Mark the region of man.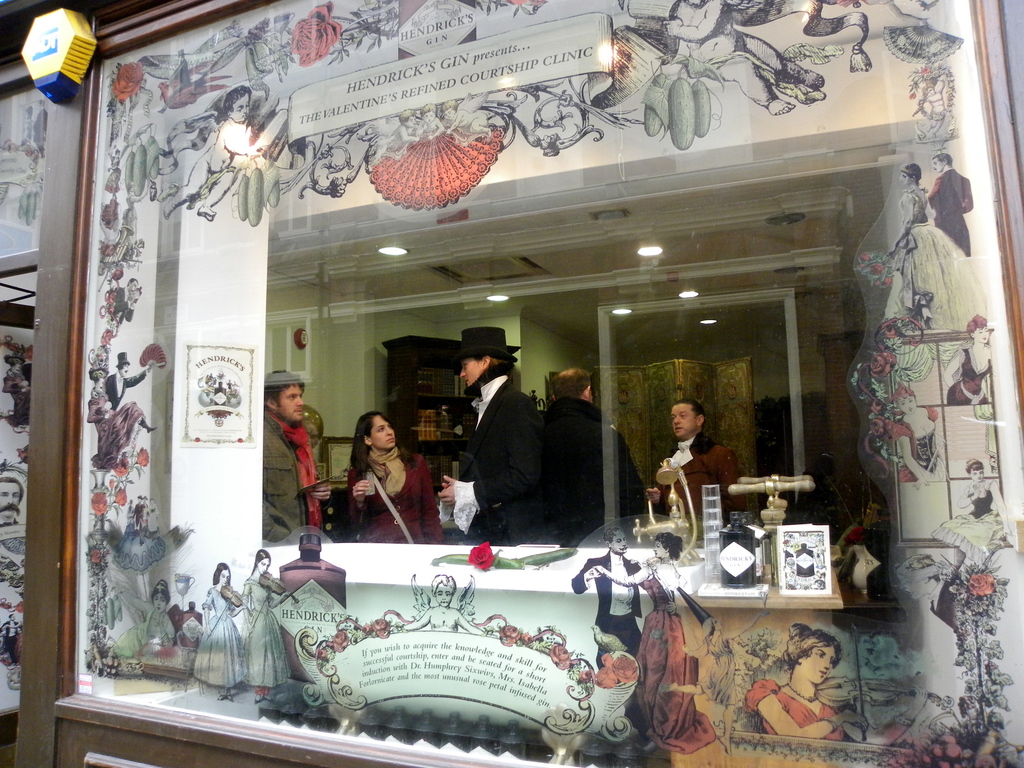
Region: (left=110, top=278, right=142, bottom=328).
